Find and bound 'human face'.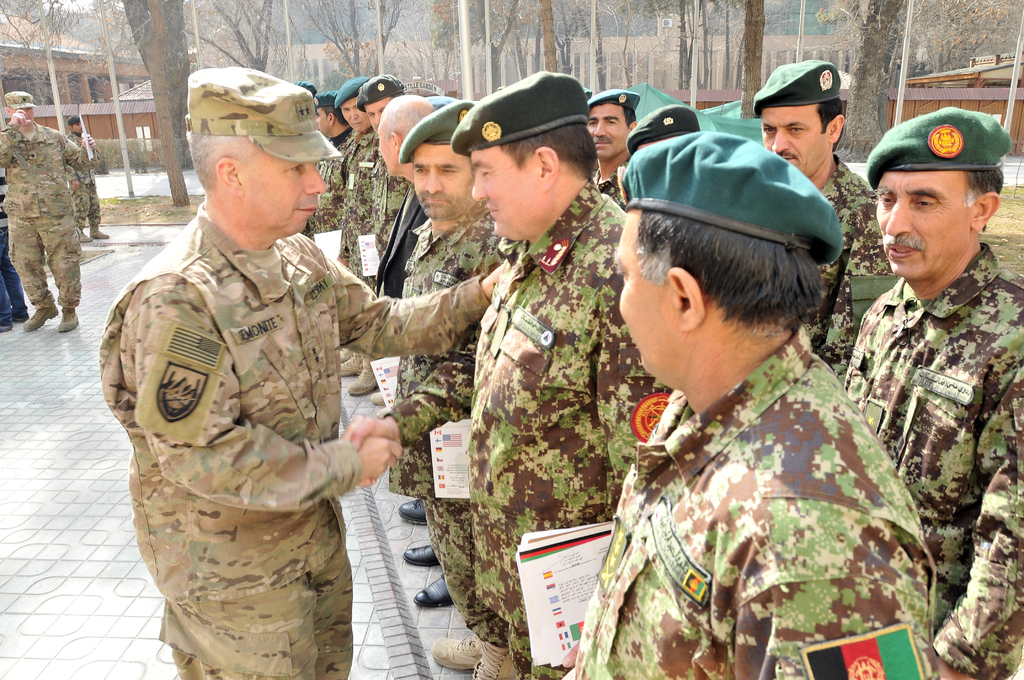
Bound: box(377, 129, 392, 171).
